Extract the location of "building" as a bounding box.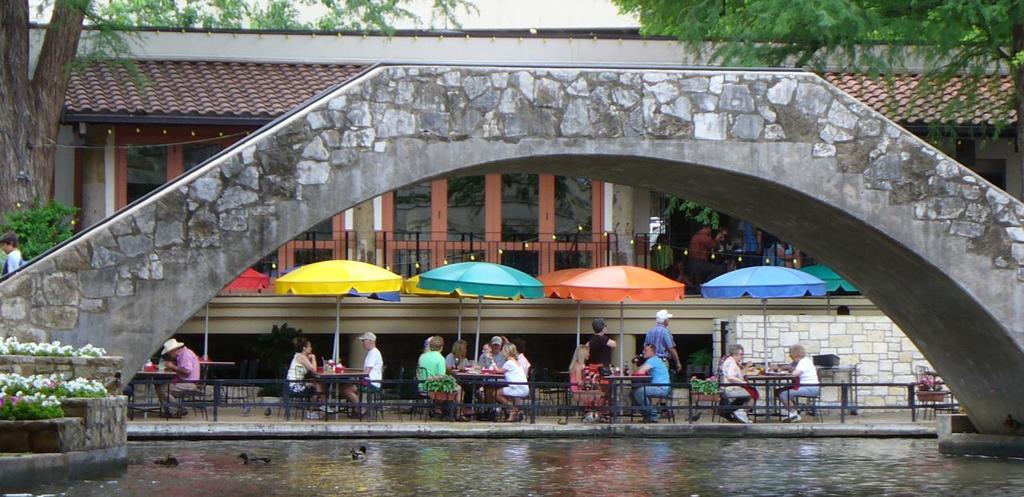
rect(26, 22, 1022, 415).
